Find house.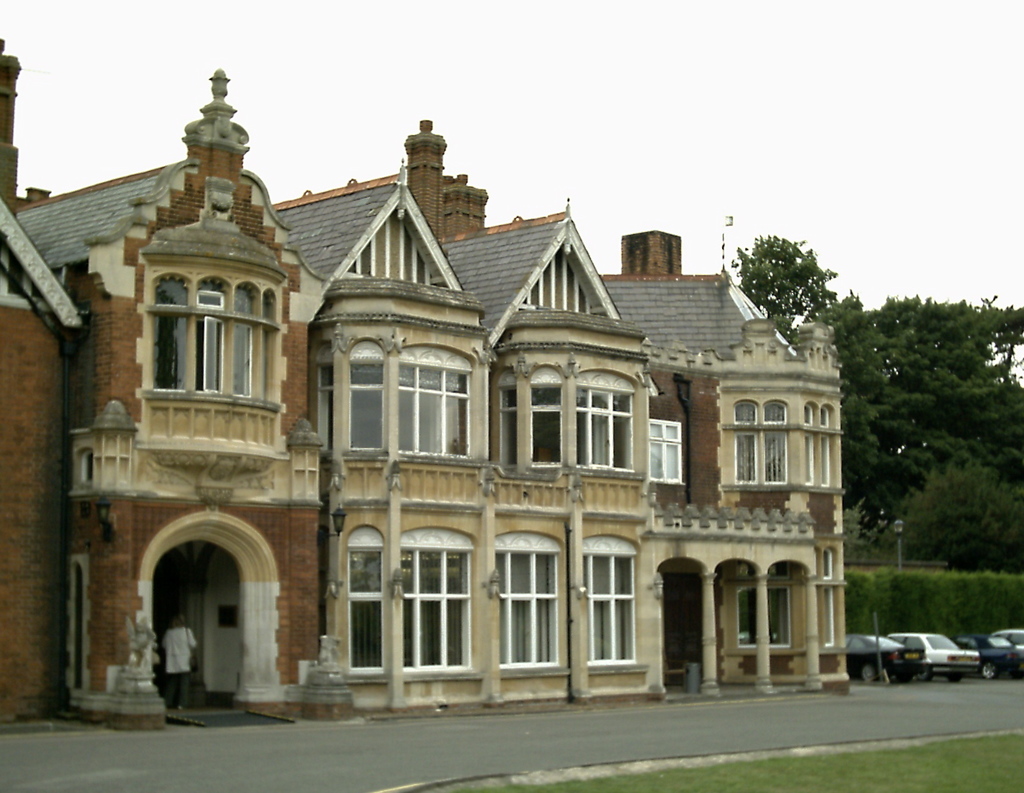
{"x1": 0, "y1": 38, "x2": 849, "y2": 732}.
